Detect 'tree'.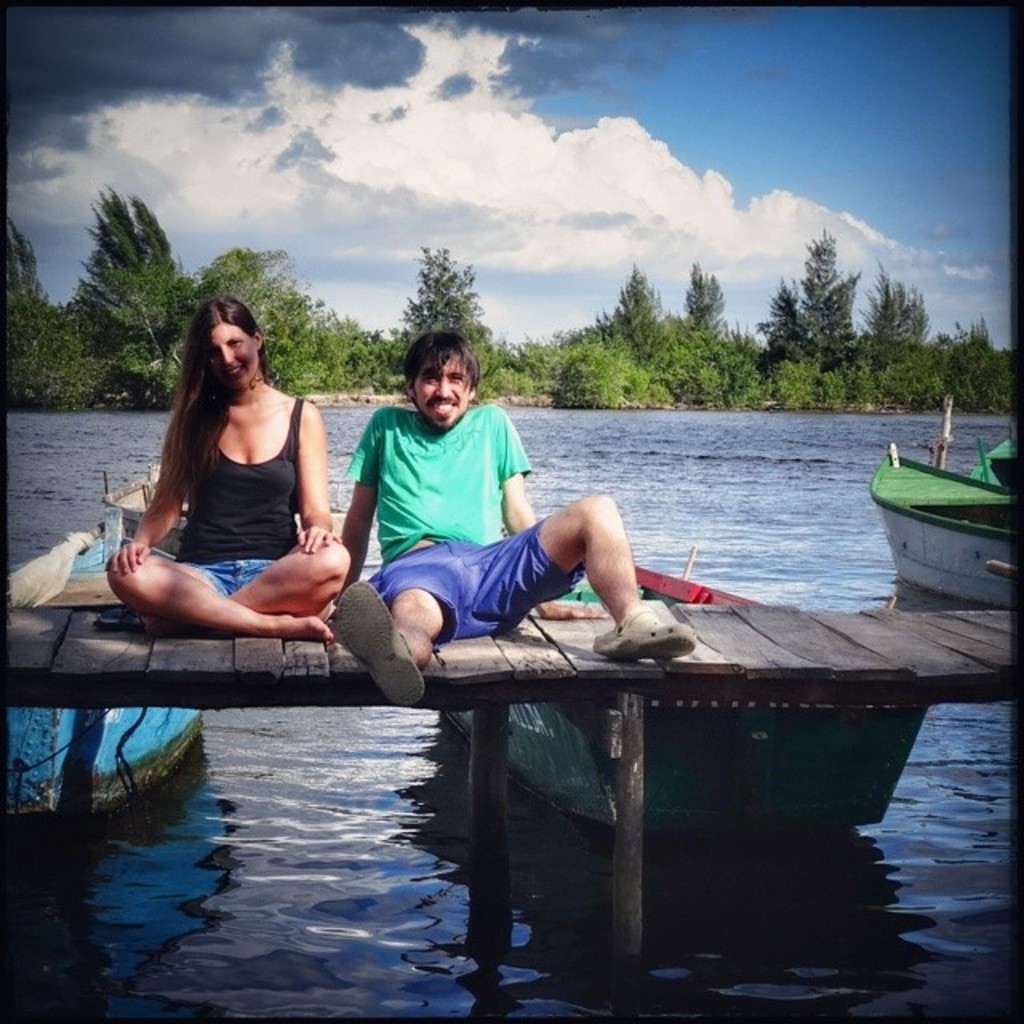
Detected at x1=789 y1=222 x2=910 y2=392.
